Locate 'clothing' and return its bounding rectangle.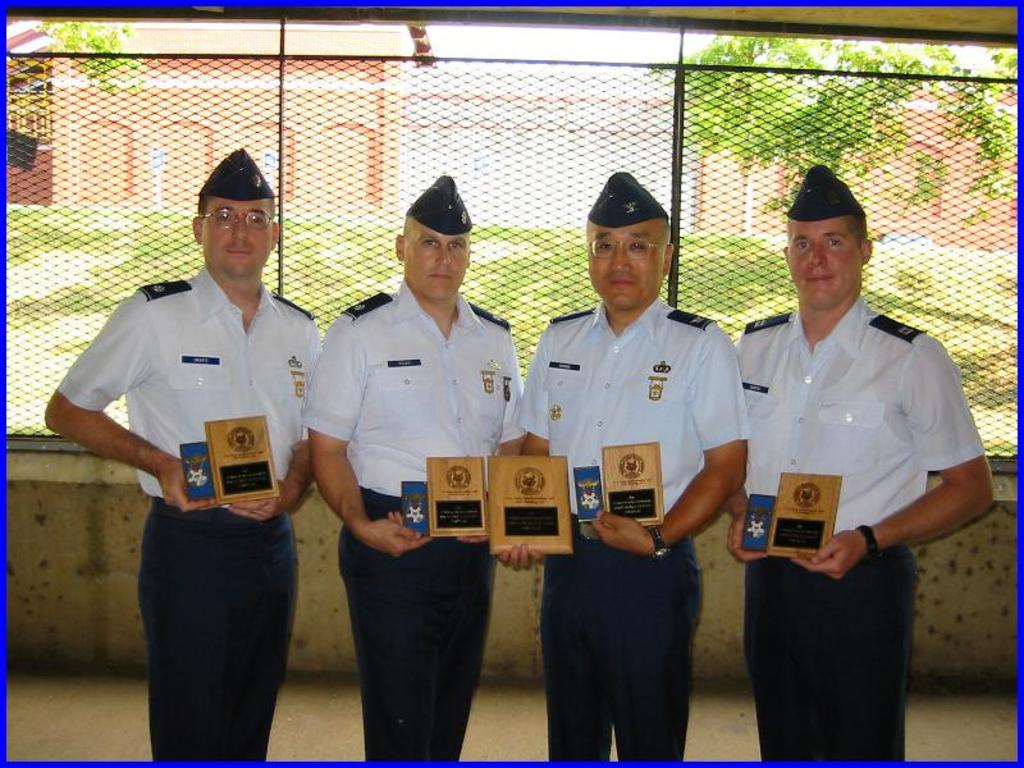
l=406, t=172, r=472, b=236.
